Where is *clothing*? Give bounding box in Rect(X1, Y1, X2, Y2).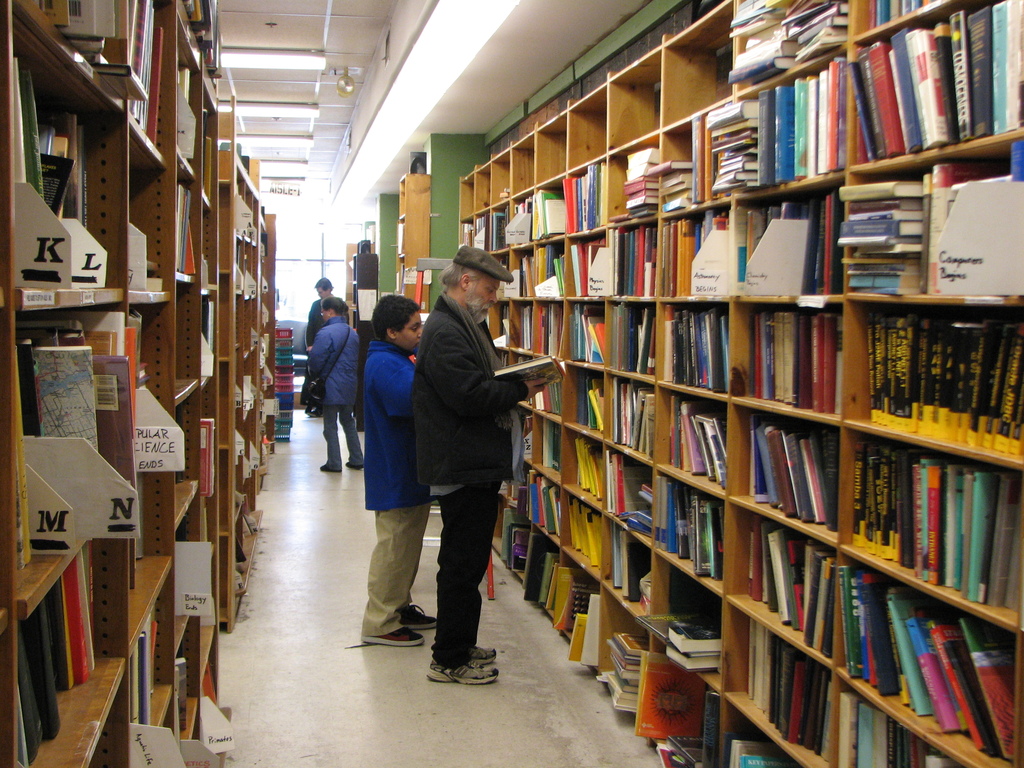
Rect(417, 286, 525, 669).
